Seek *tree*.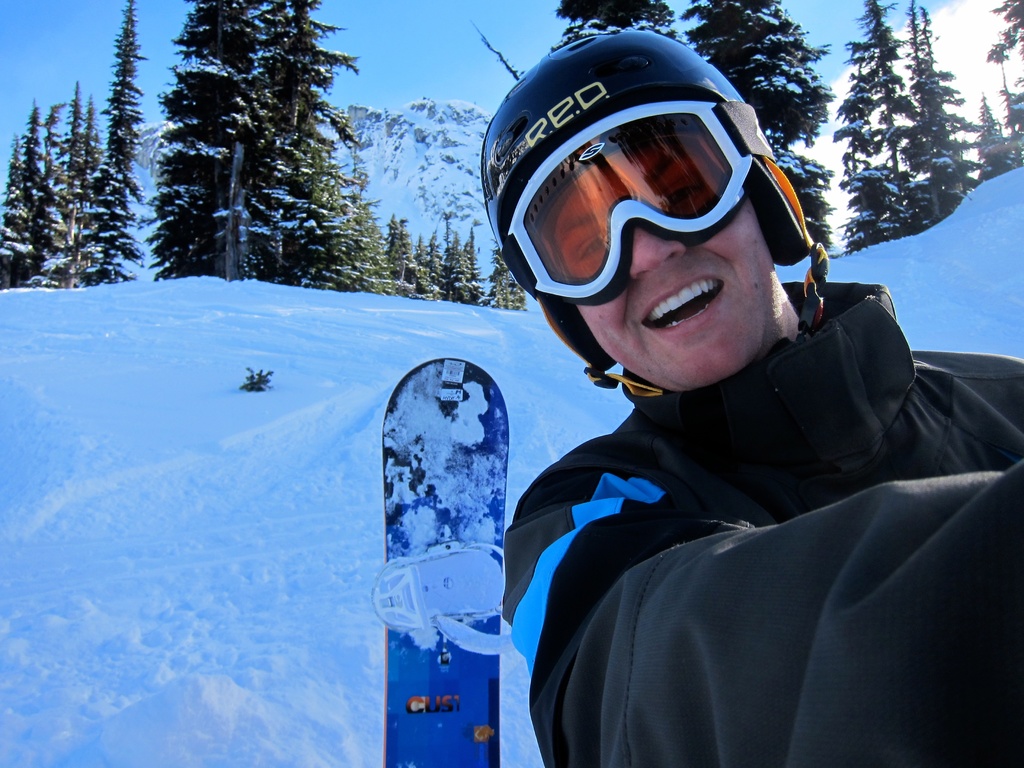
box=[75, 0, 150, 283].
